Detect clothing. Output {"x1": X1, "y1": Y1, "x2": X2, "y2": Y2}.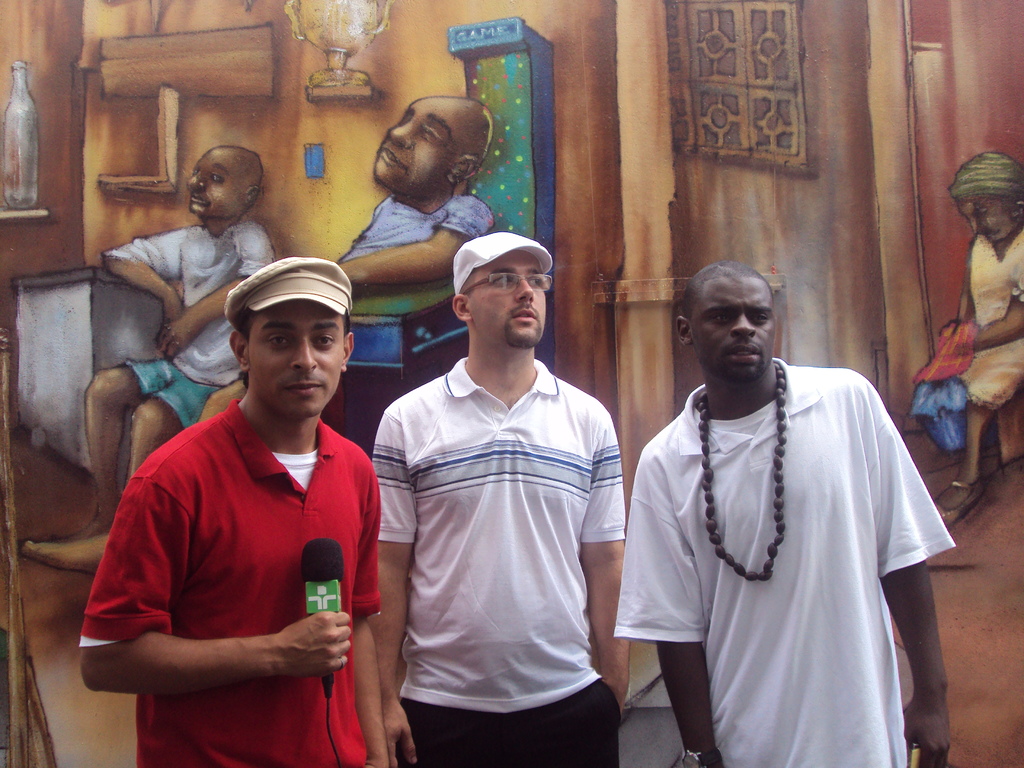
{"x1": 318, "y1": 196, "x2": 479, "y2": 269}.
